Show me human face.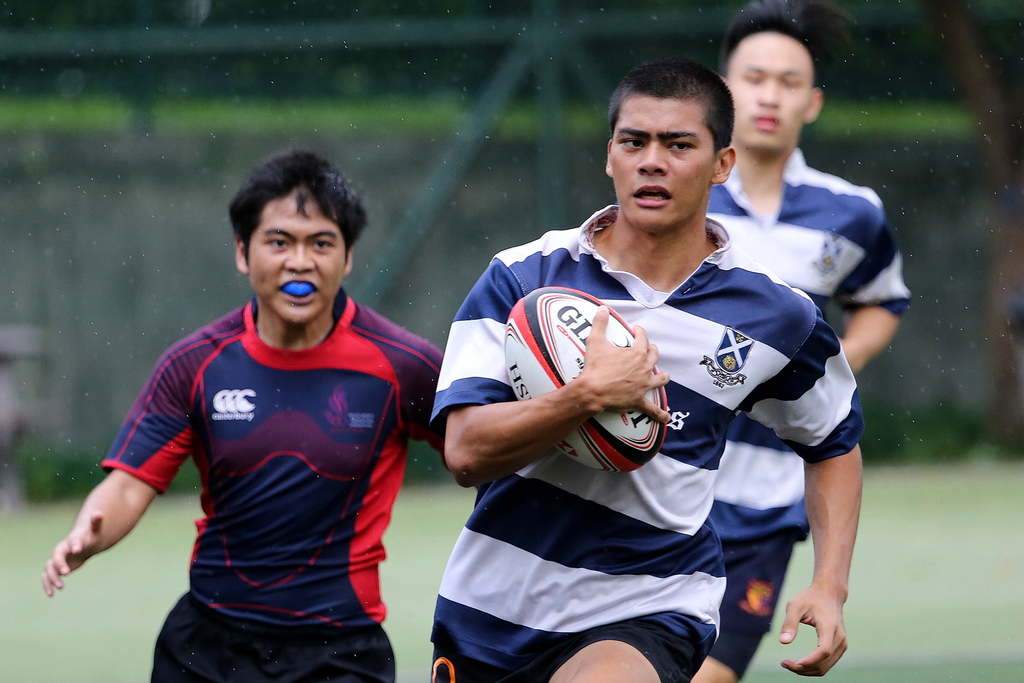
human face is here: Rect(252, 199, 348, 328).
